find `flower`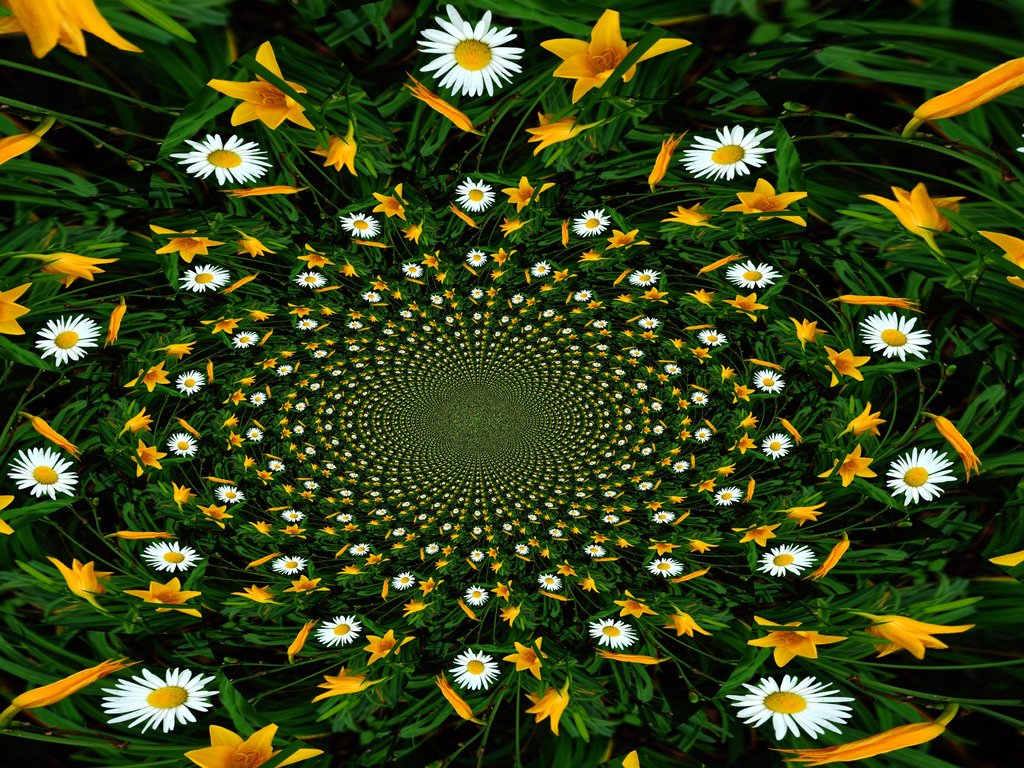
929,413,983,482
